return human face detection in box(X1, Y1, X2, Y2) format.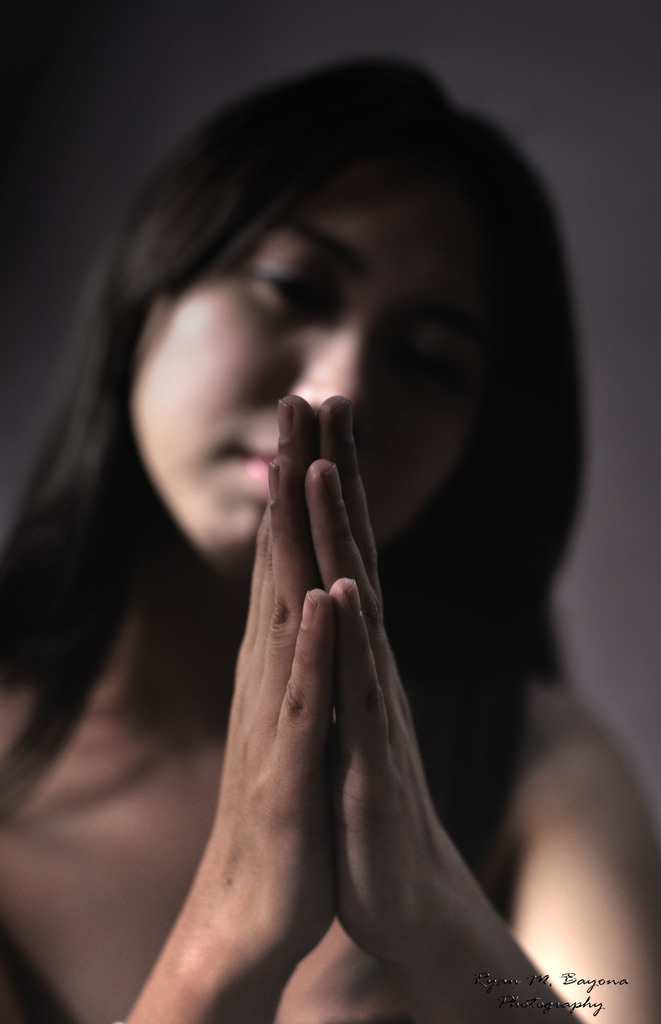
box(123, 140, 513, 589).
